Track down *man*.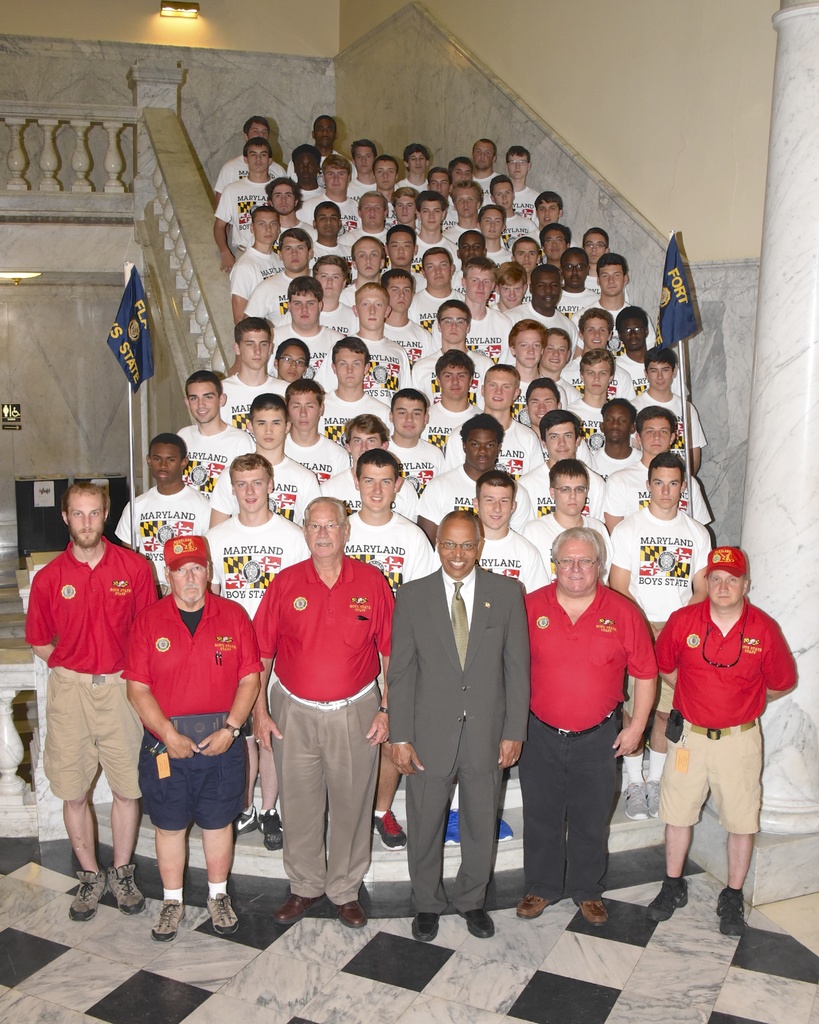
Tracked to 504:317:571:404.
